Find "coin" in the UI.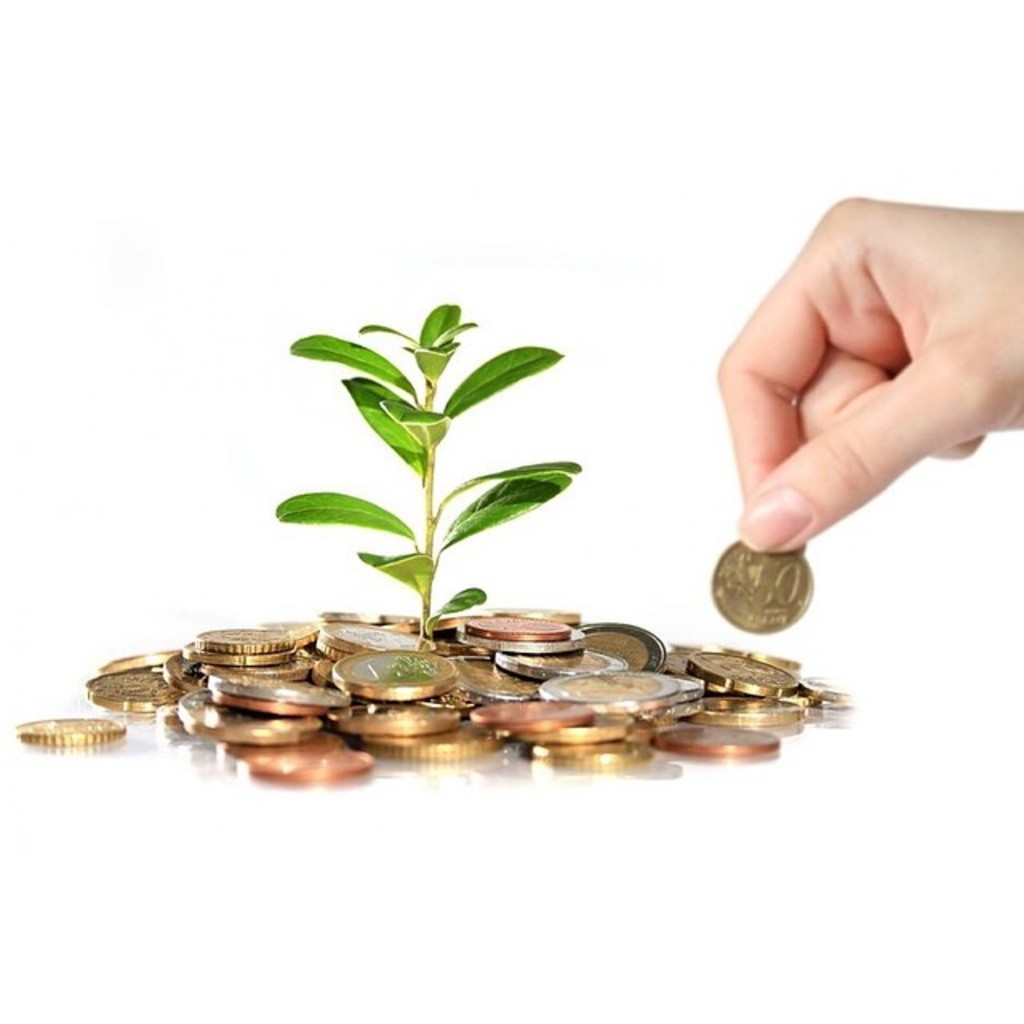
UI element at 706:538:818:643.
